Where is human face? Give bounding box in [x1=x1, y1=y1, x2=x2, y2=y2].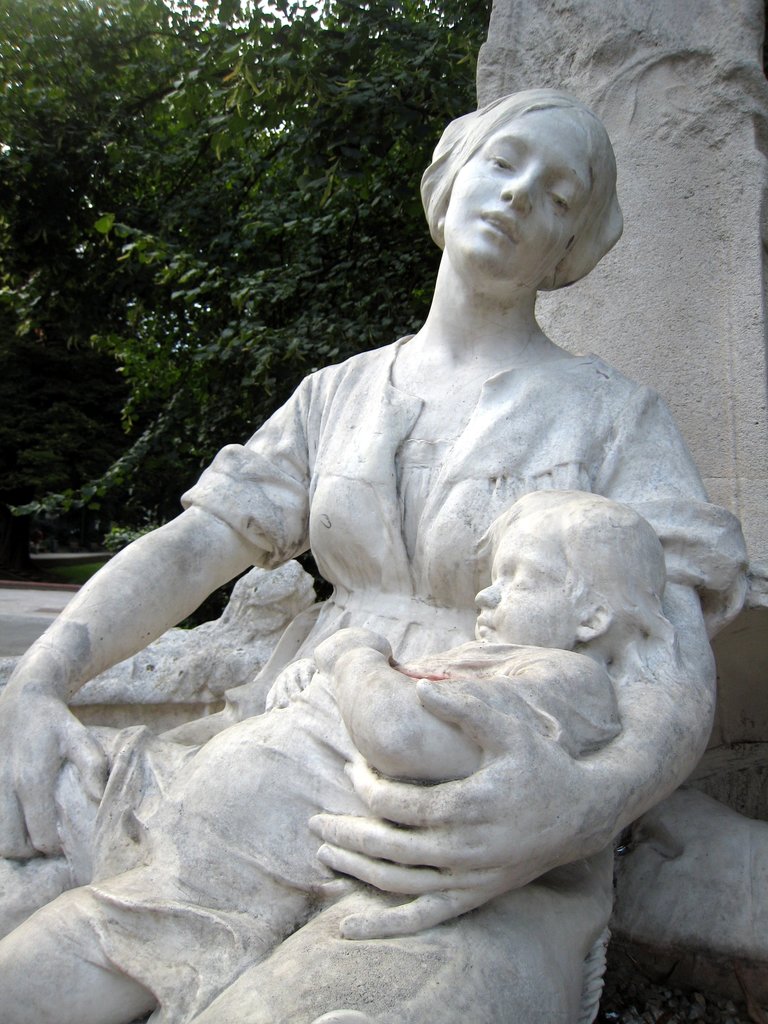
[x1=444, y1=104, x2=596, y2=273].
